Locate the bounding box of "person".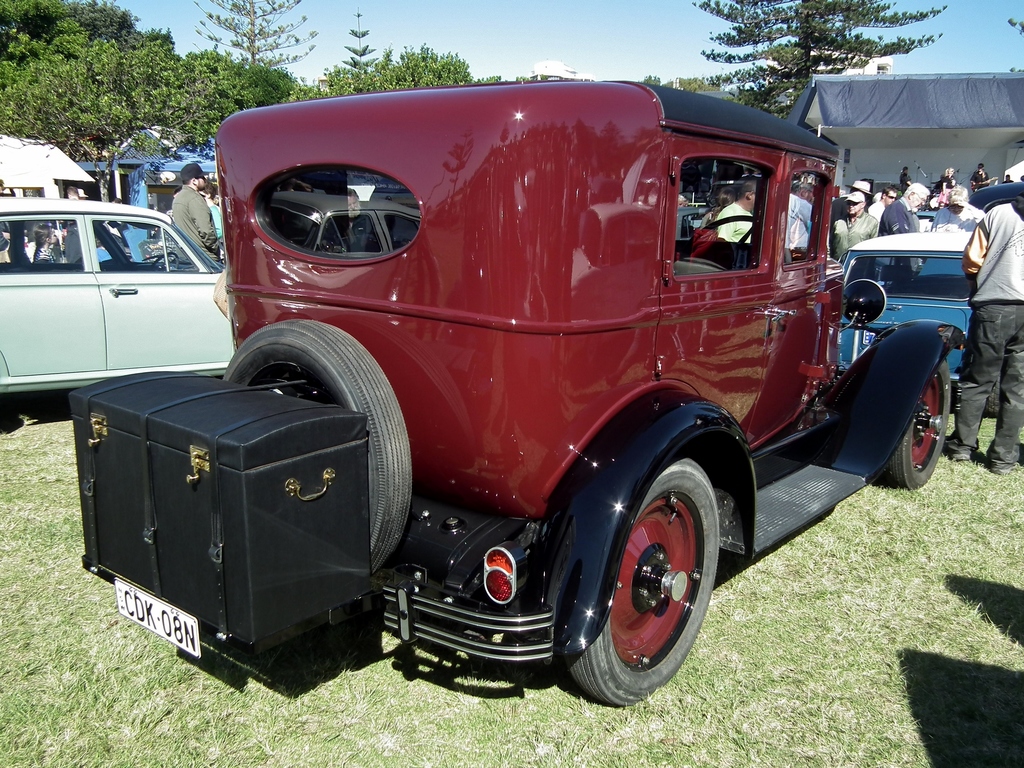
Bounding box: crop(967, 157, 991, 192).
